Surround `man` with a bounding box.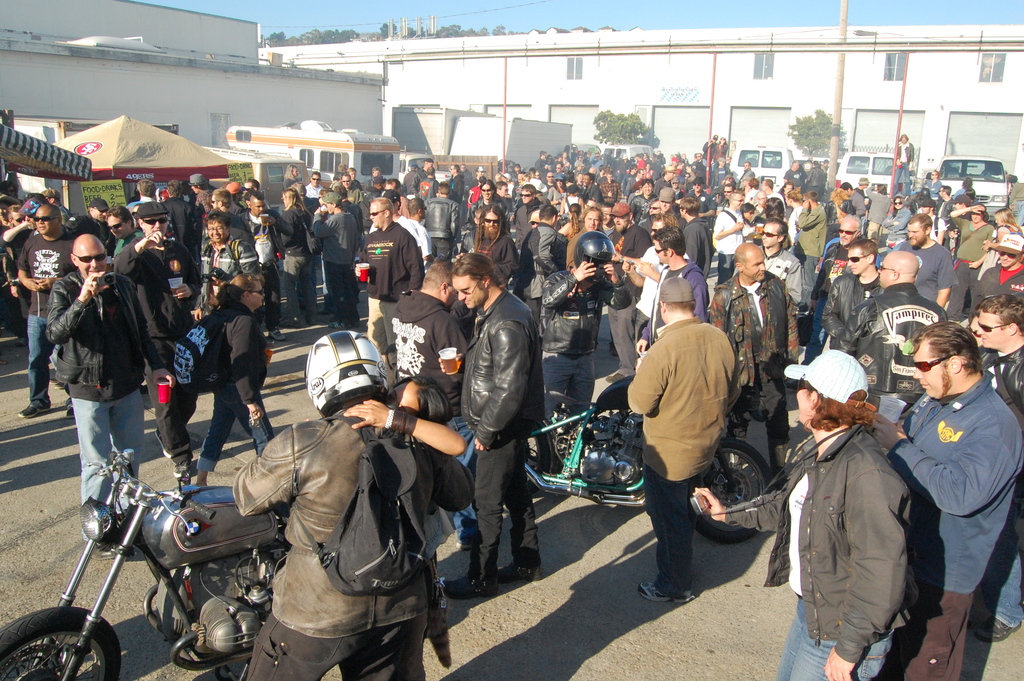
locate(348, 197, 424, 353).
